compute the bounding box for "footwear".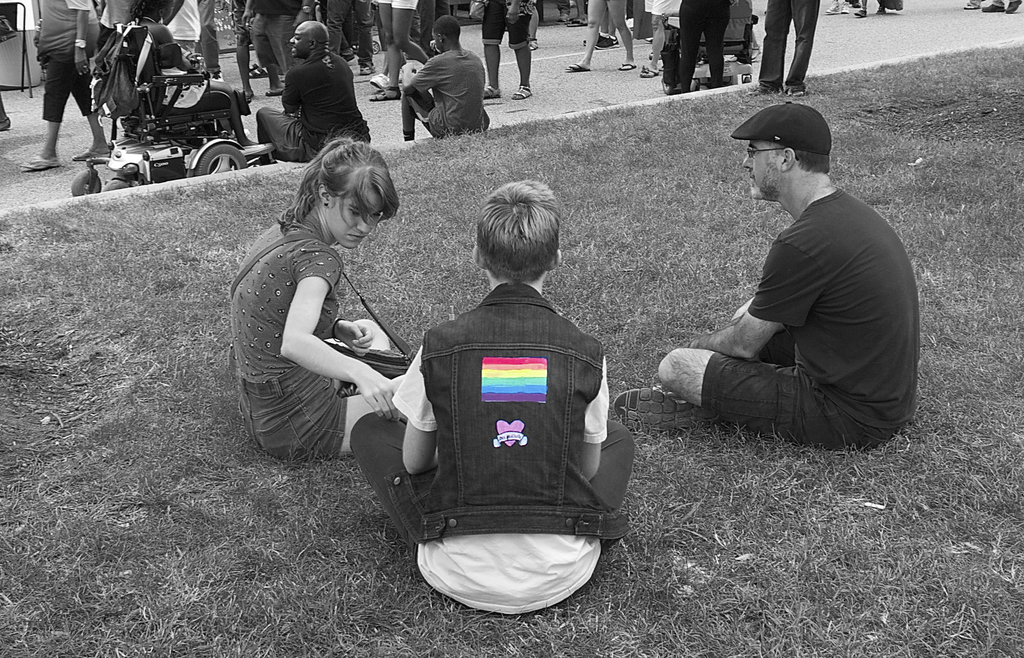
box=[639, 64, 657, 79].
